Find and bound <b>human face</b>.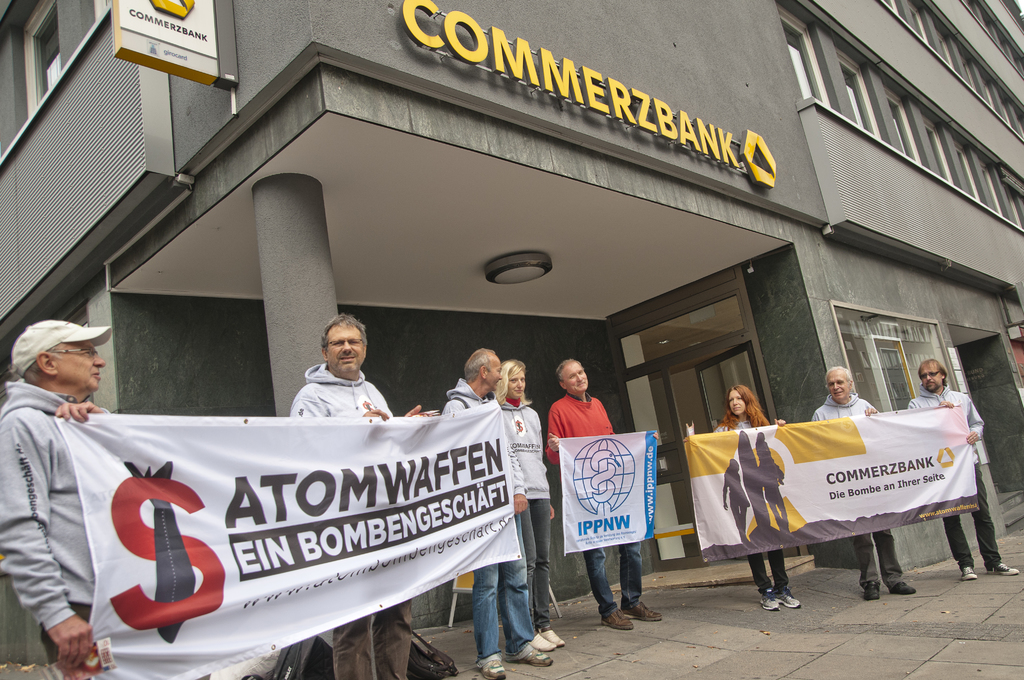
Bound: BBox(567, 361, 586, 394).
